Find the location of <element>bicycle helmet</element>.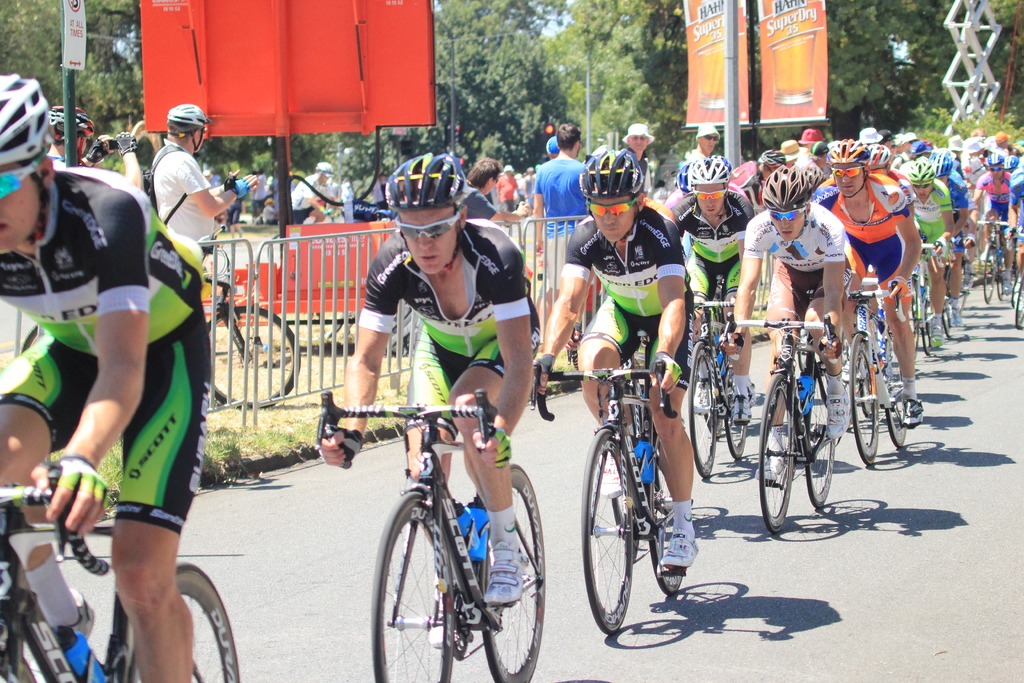
Location: 766,158,810,222.
